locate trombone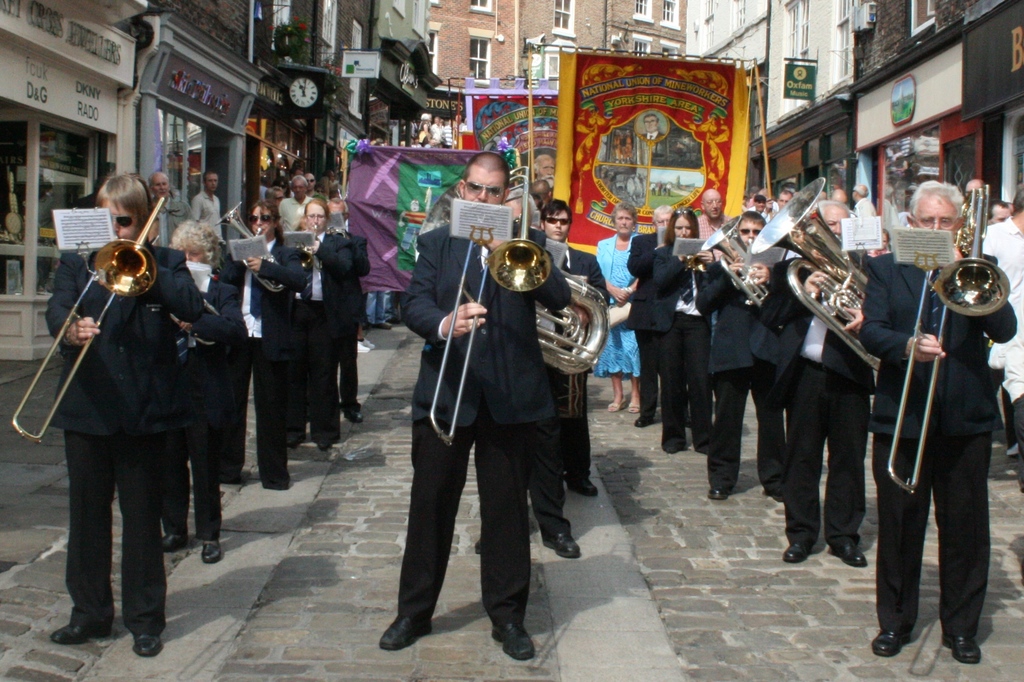
[12, 195, 166, 443]
